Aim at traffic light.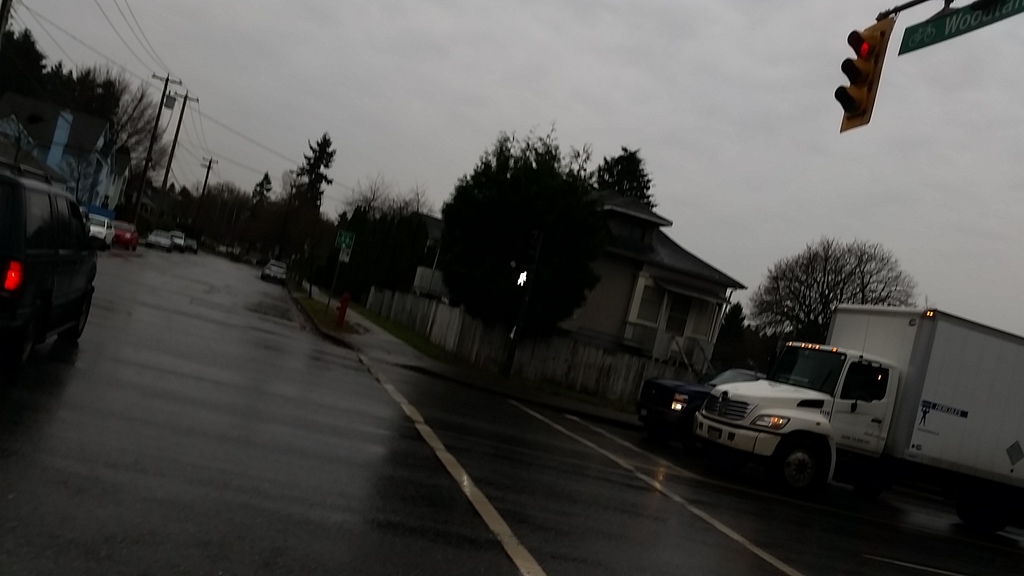
Aimed at 834 13 899 135.
